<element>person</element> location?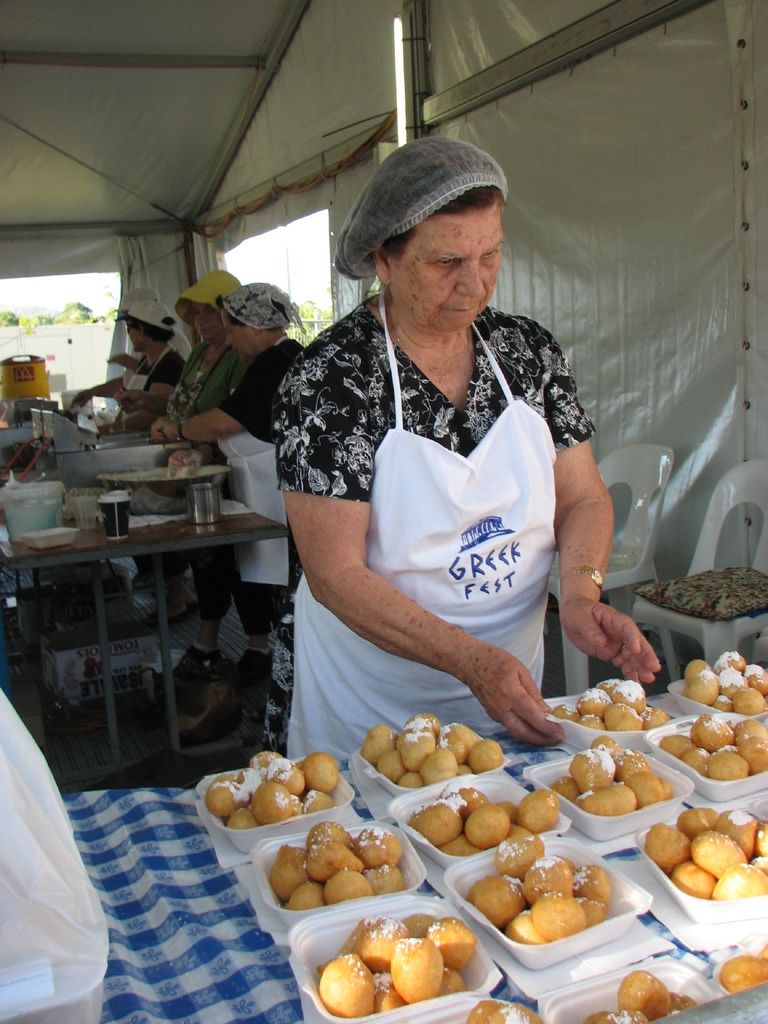
select_region(77, 294, 193, 438)
